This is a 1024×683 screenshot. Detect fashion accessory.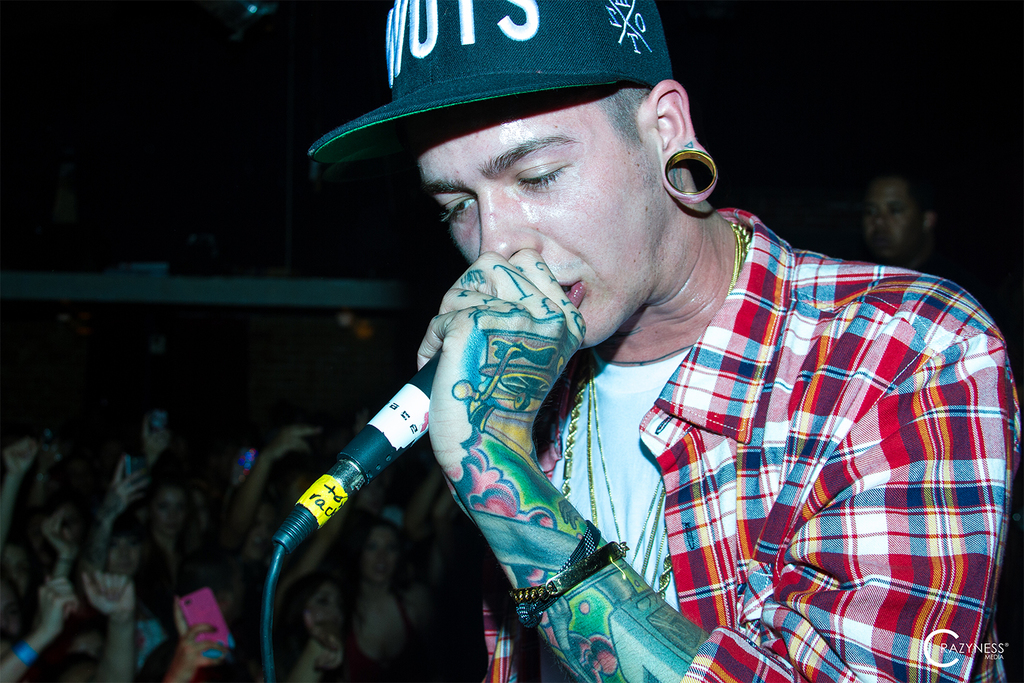
rect(666, 144, 720, 204).
